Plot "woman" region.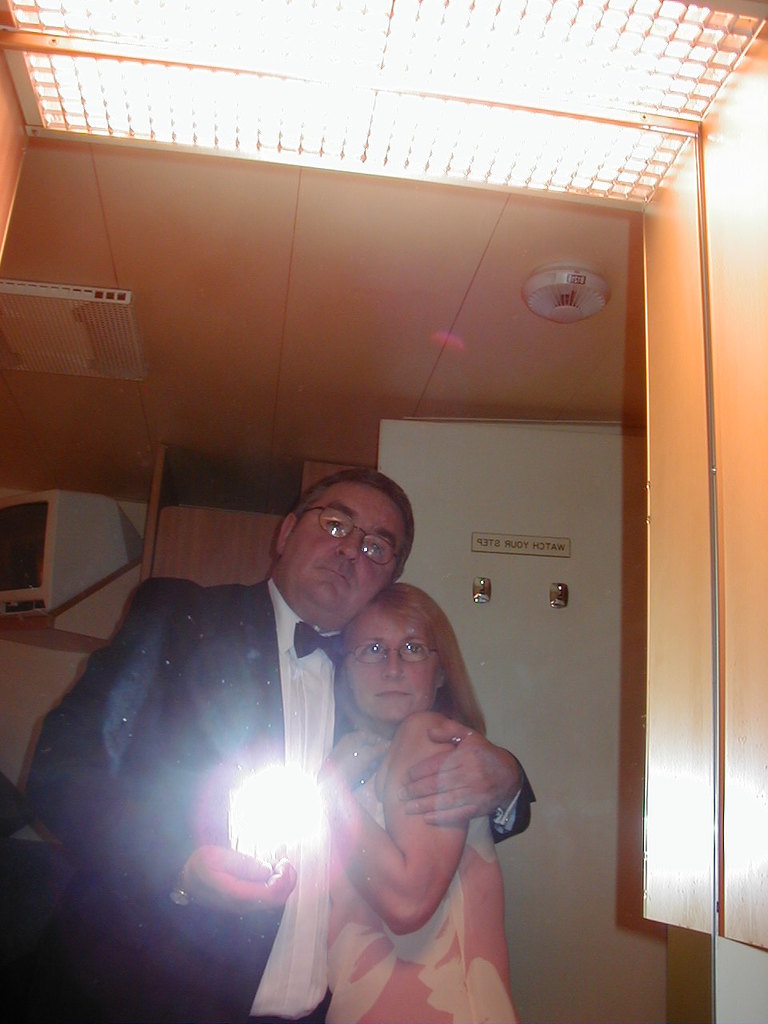
Plotted at Rect(260, 522, 541, 1022).
